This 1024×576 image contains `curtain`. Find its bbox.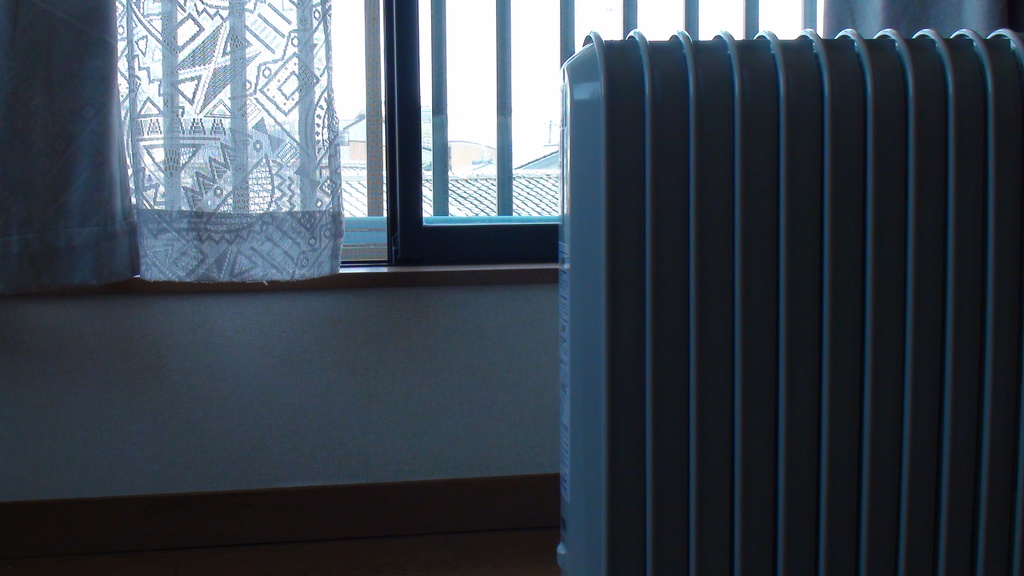
region(0, 0, 345, 281).
